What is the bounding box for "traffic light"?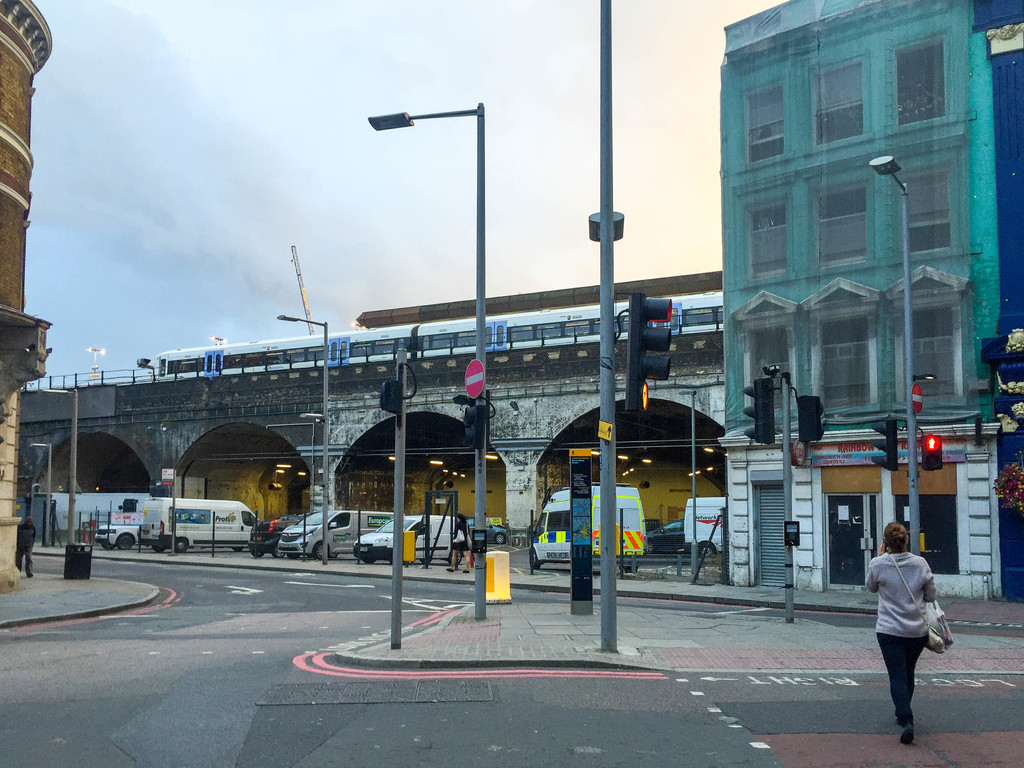
pyautogui.locateOnScreen(799, 395, 821, 441).
